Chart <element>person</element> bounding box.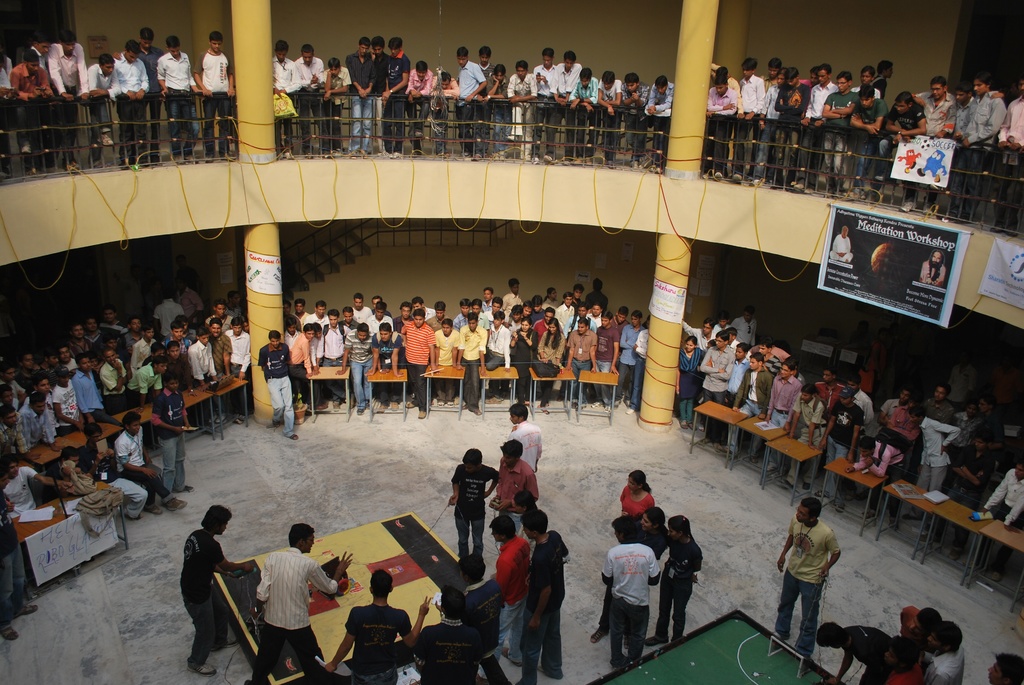
Charted: bbox=(828, 224, 858, 263).
